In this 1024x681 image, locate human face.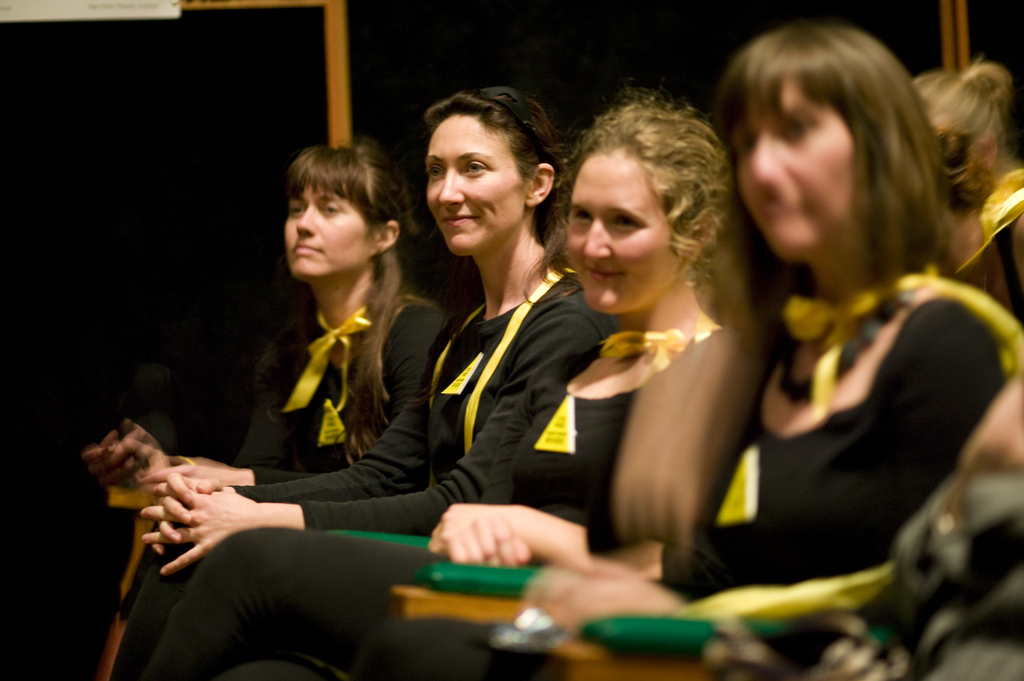
Bounding box: select_region(278, 184, 376, 282).
